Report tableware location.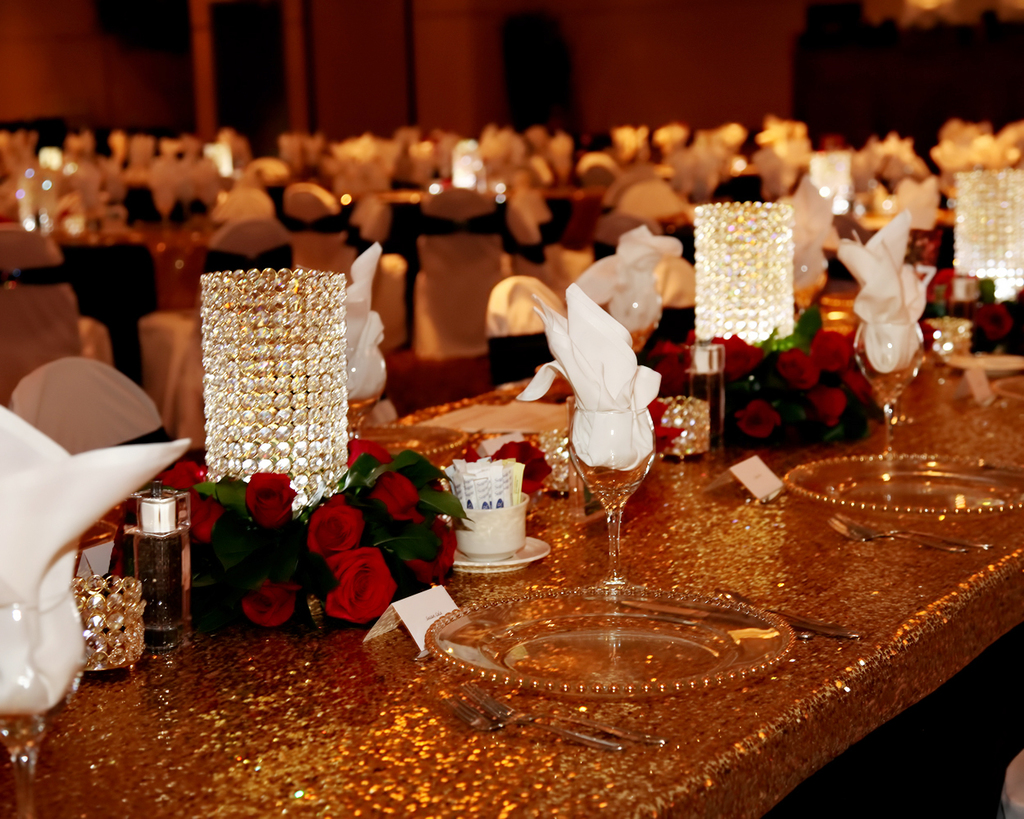
Report: left=459, top=679, right=666, bottom=747.
